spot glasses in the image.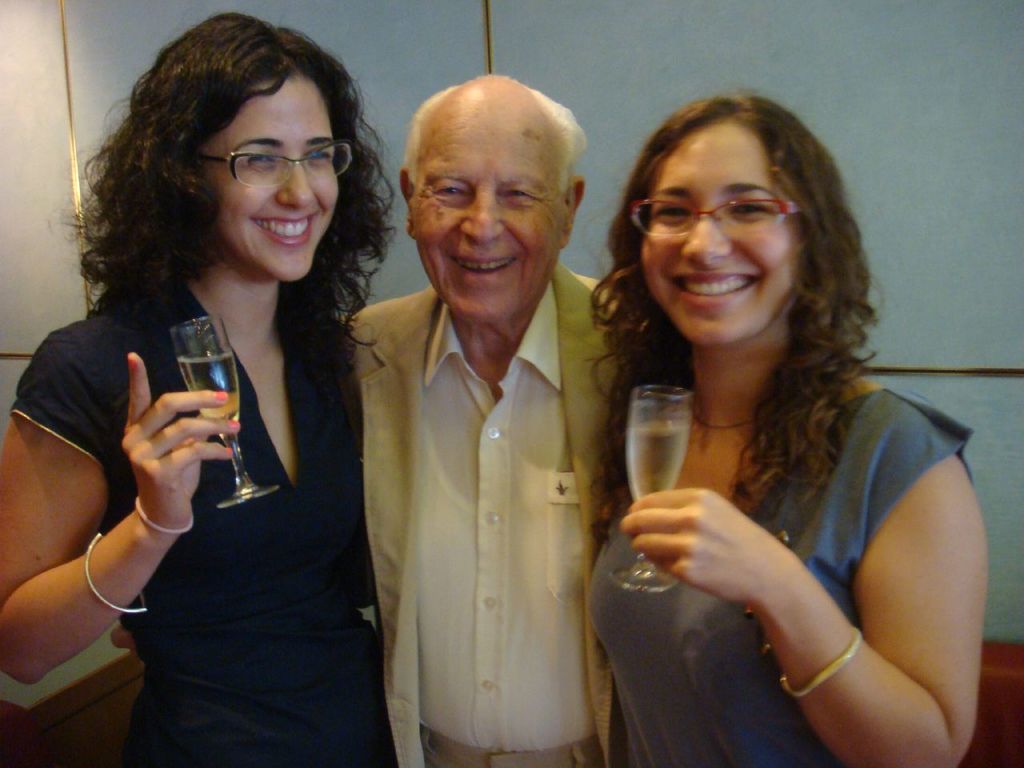
glasses found at x1=629, y1=179, x2=798, y2=239.
